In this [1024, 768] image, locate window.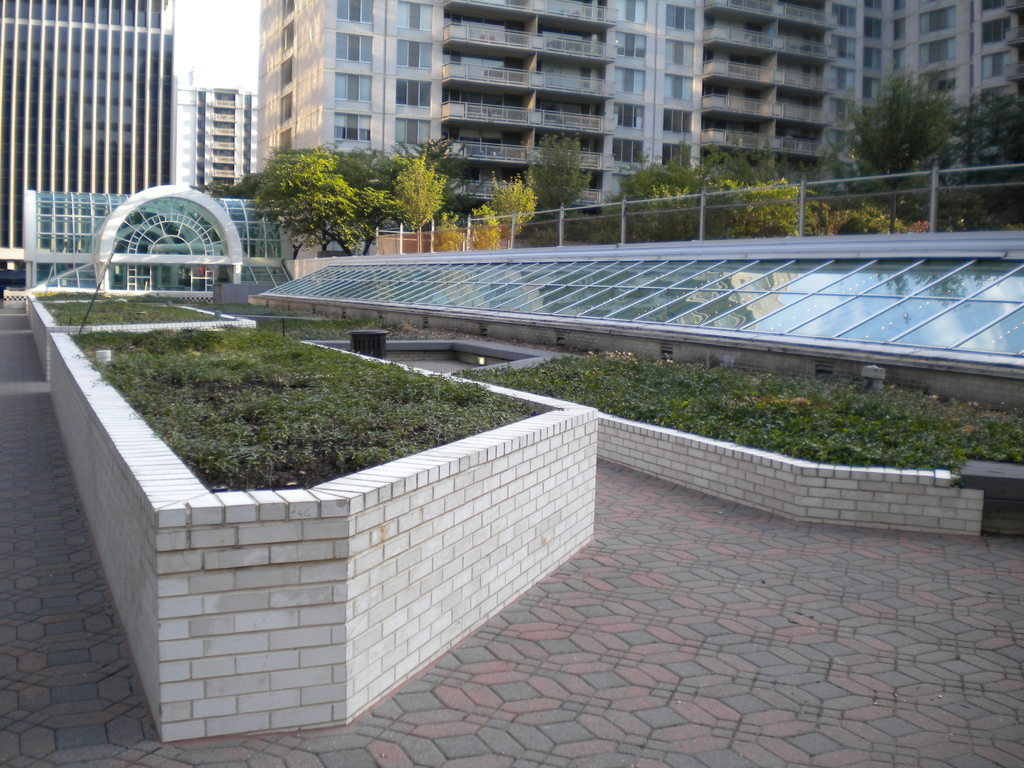
Bounding box: [890, 46, 906, 69].
